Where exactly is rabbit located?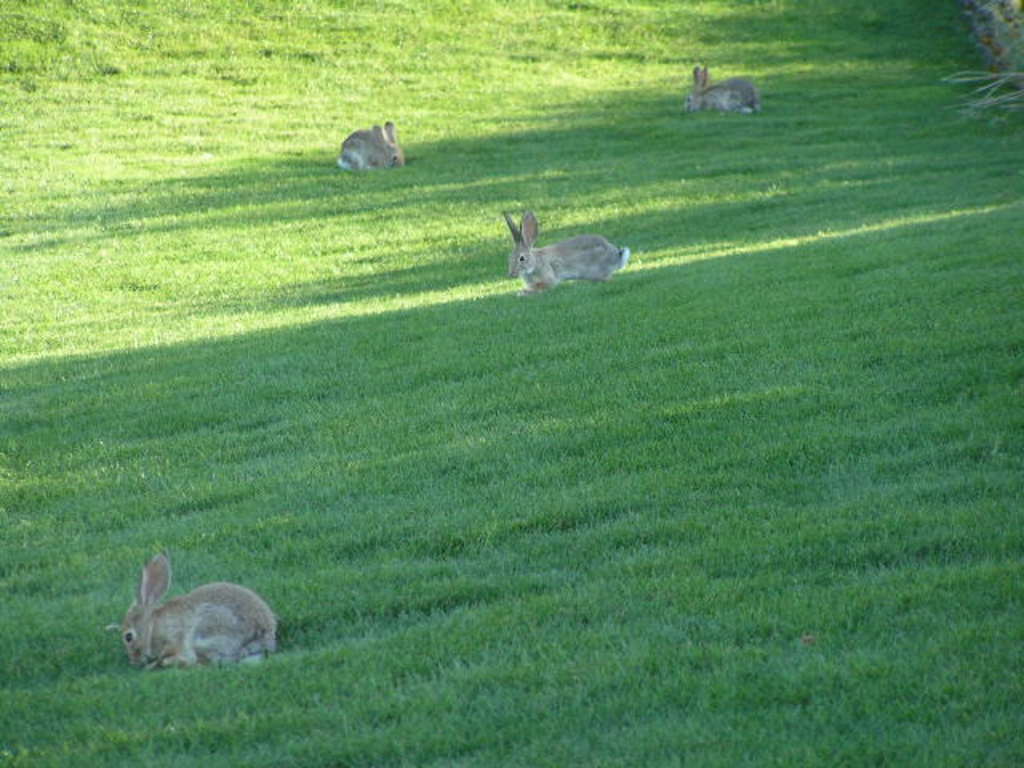
Its bounding box is x1=501 y1=206 x2=630 y2=296.
